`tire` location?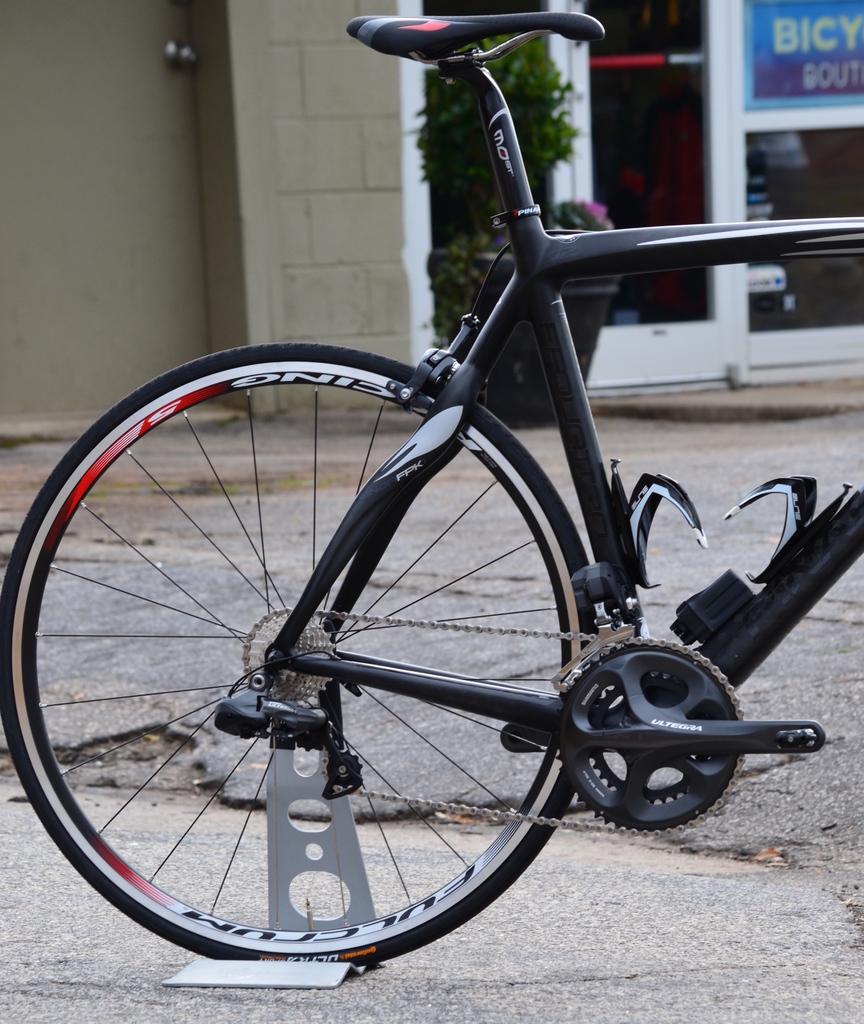
(0,342,595,966)
